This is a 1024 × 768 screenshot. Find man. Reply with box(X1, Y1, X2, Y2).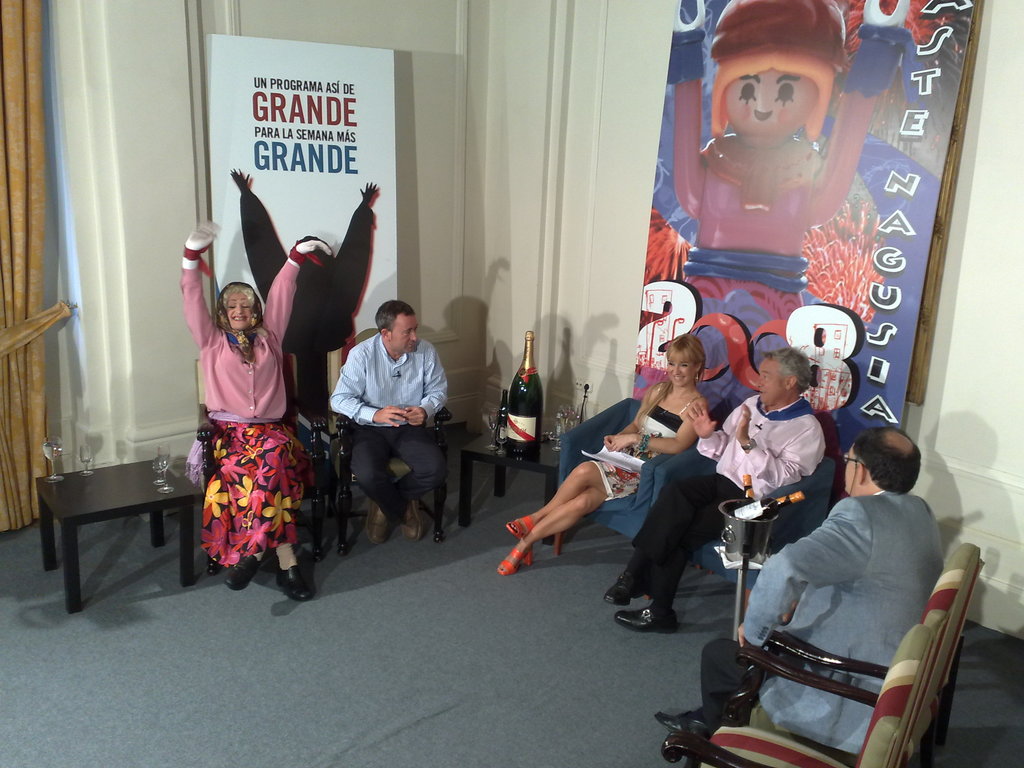
box(319, 300, 459, 556).
